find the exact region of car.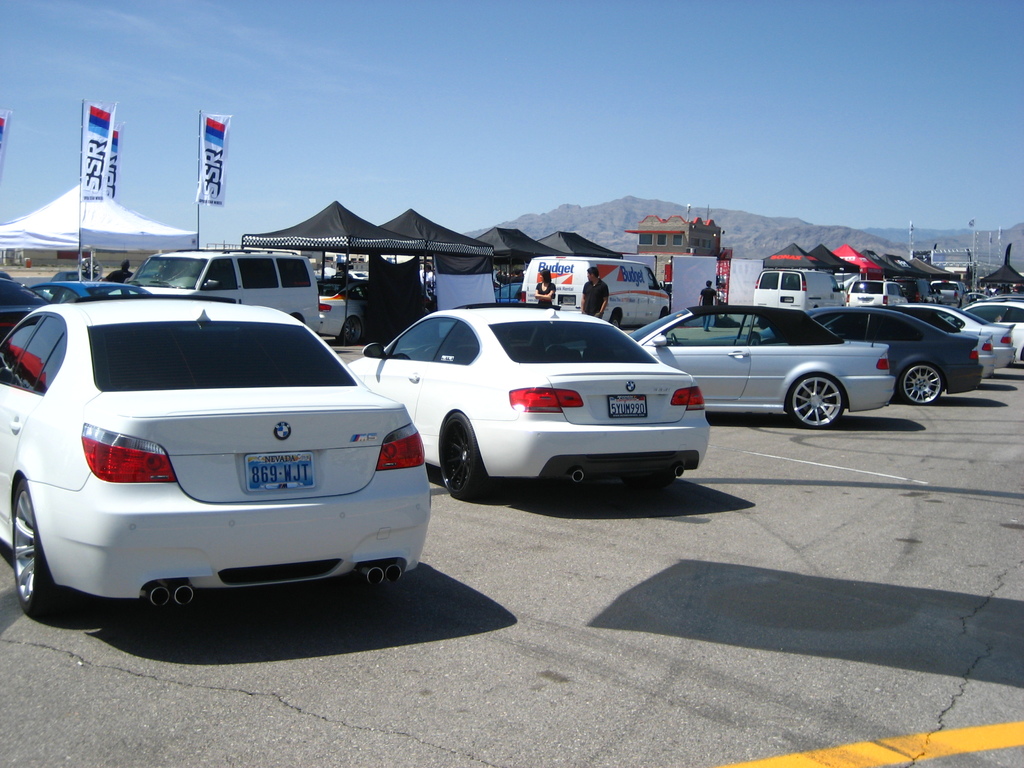
Exact region: 0:292:424:633.
